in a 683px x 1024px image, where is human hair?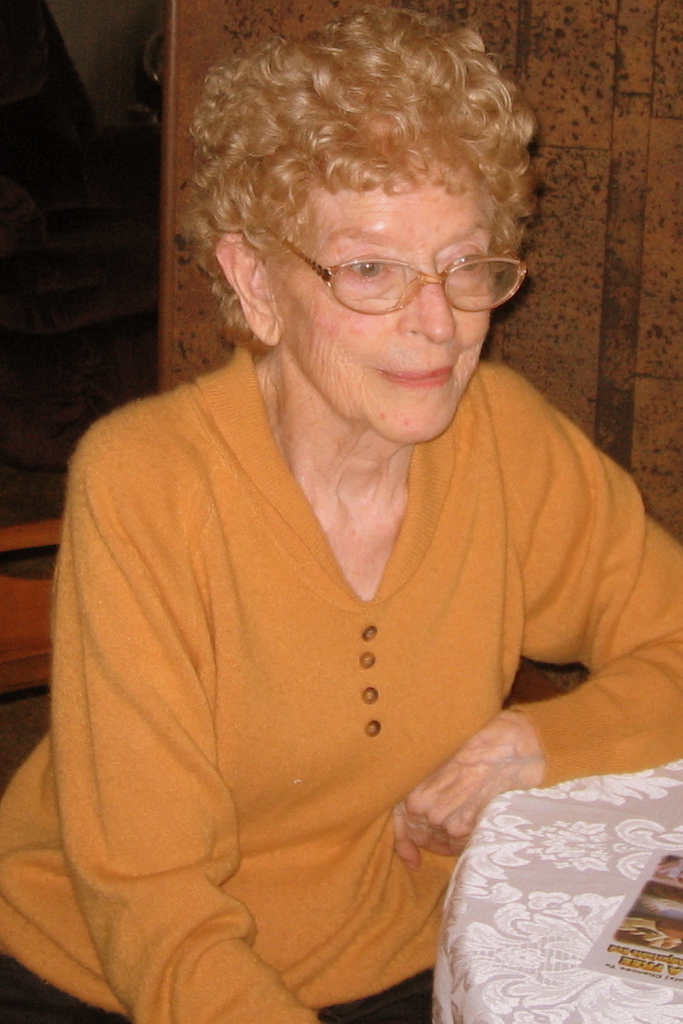
176/0/544/320.
